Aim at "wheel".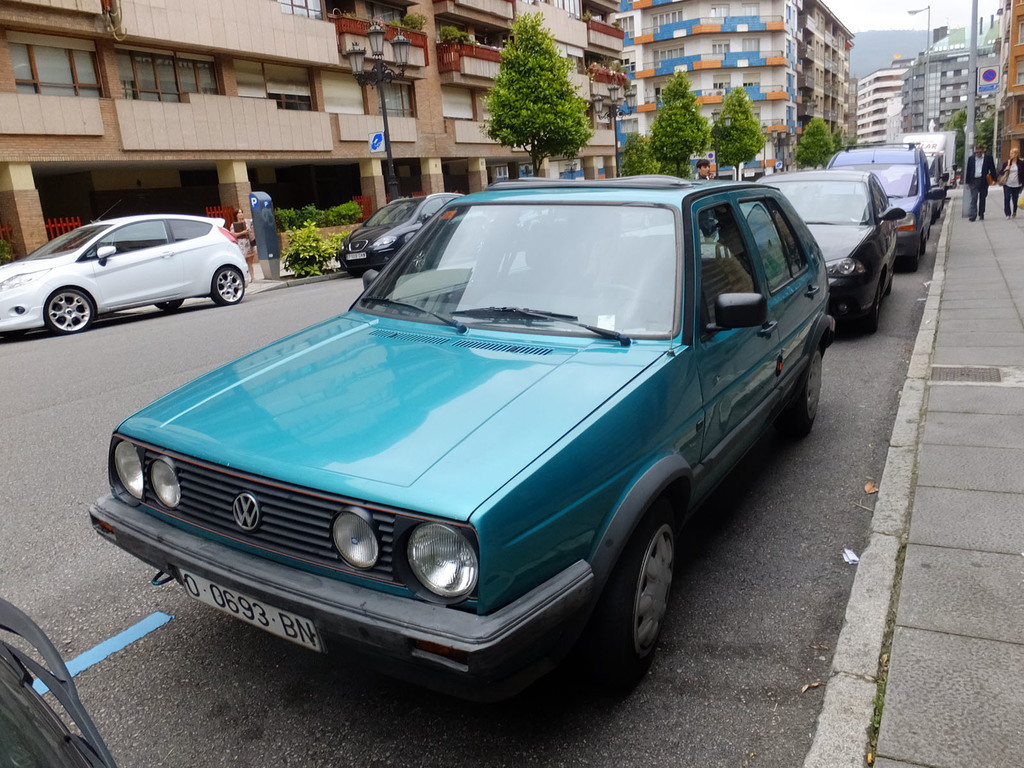
Aimed at bbox=[45, 287, 95, 333].
